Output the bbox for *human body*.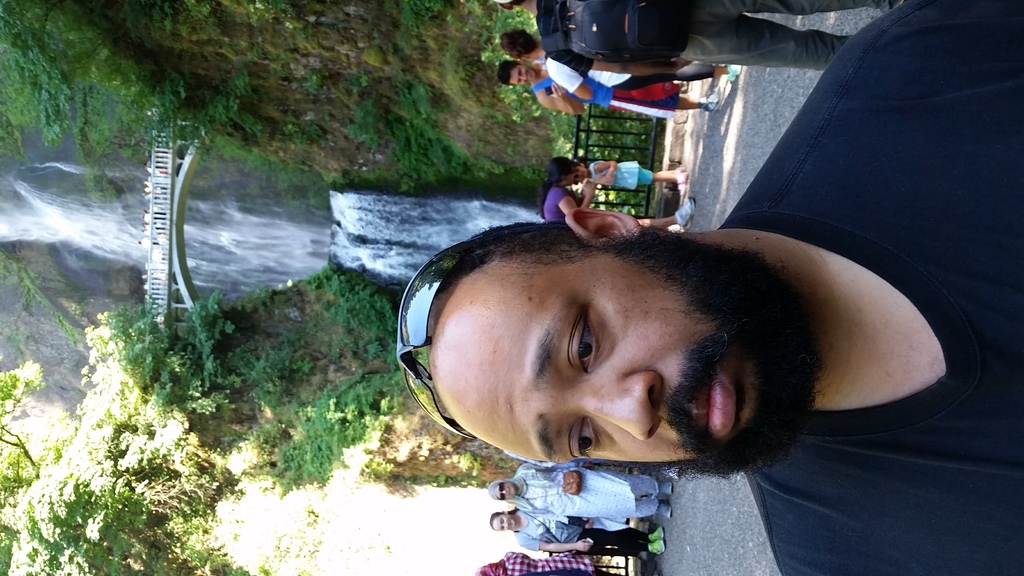
496,52,736,119.
